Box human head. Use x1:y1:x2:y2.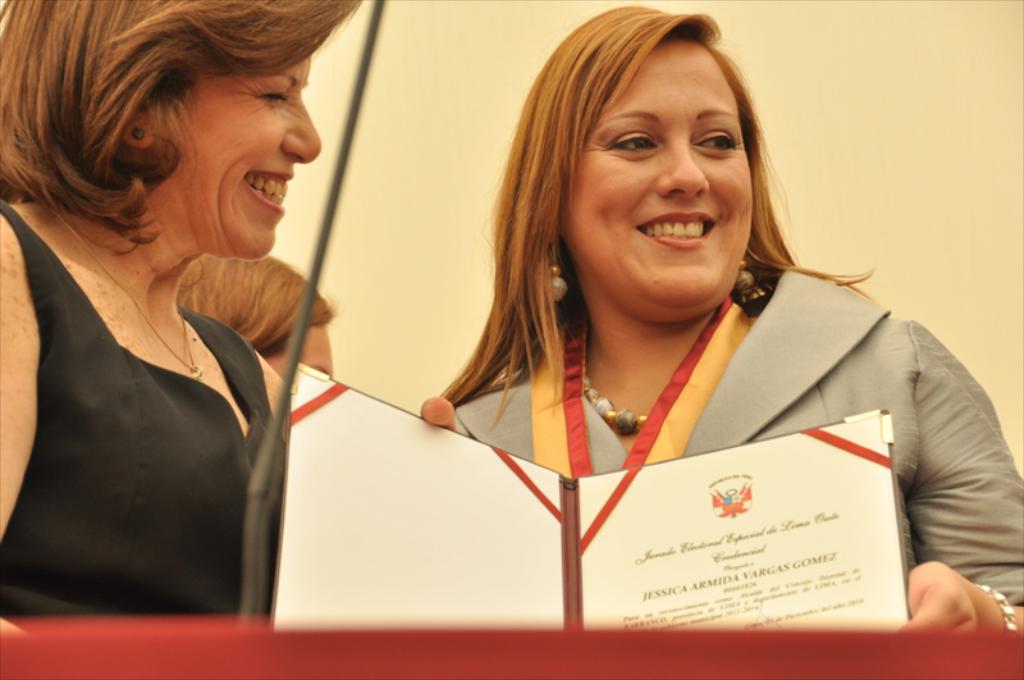
0:0:358:259.
